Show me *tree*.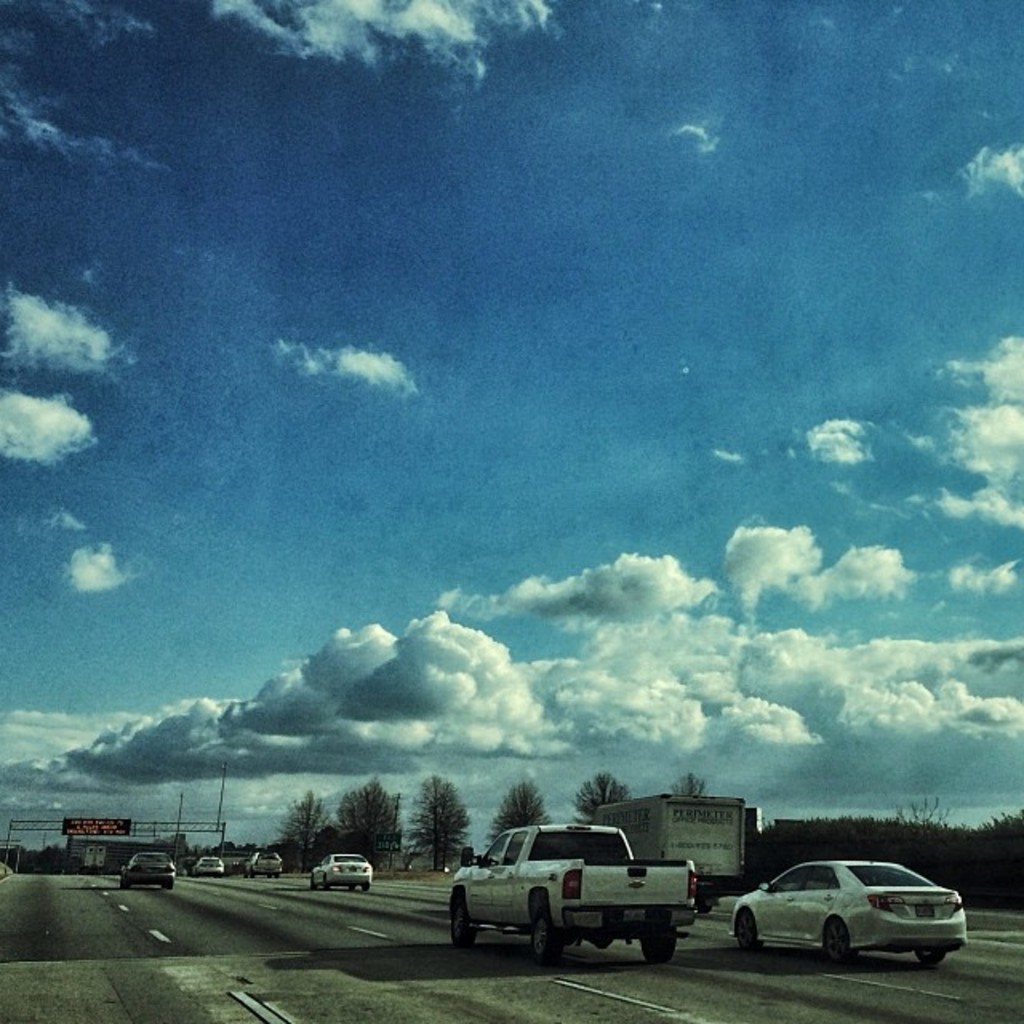
*tree* is here: locate(408, 771, 480, 878).
